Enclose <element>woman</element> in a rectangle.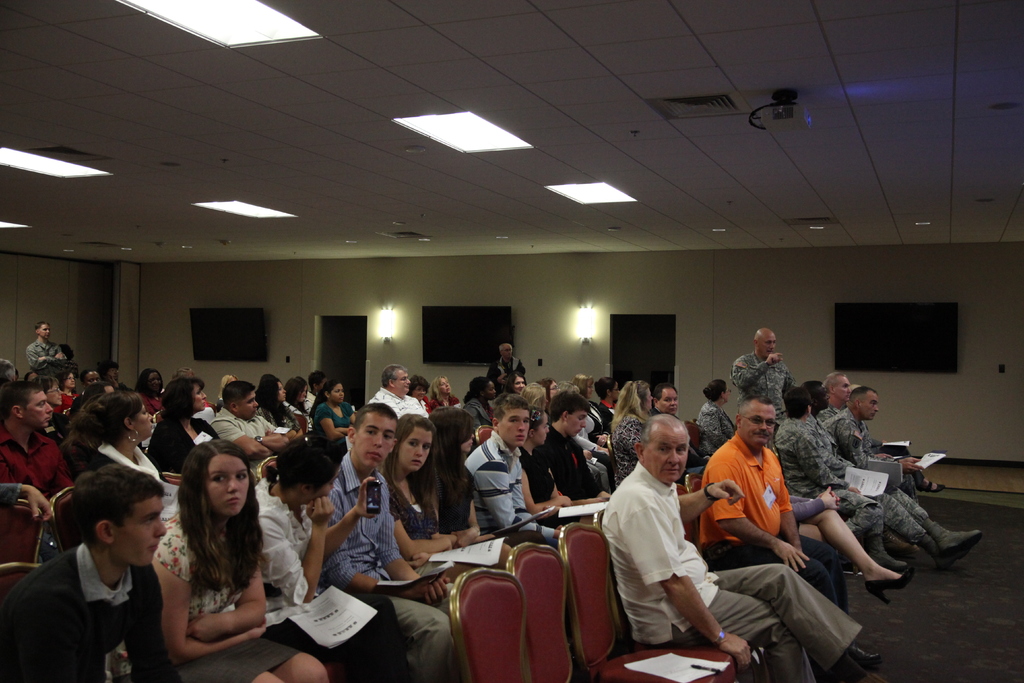
l=30, t=370, r=64, b=422.
